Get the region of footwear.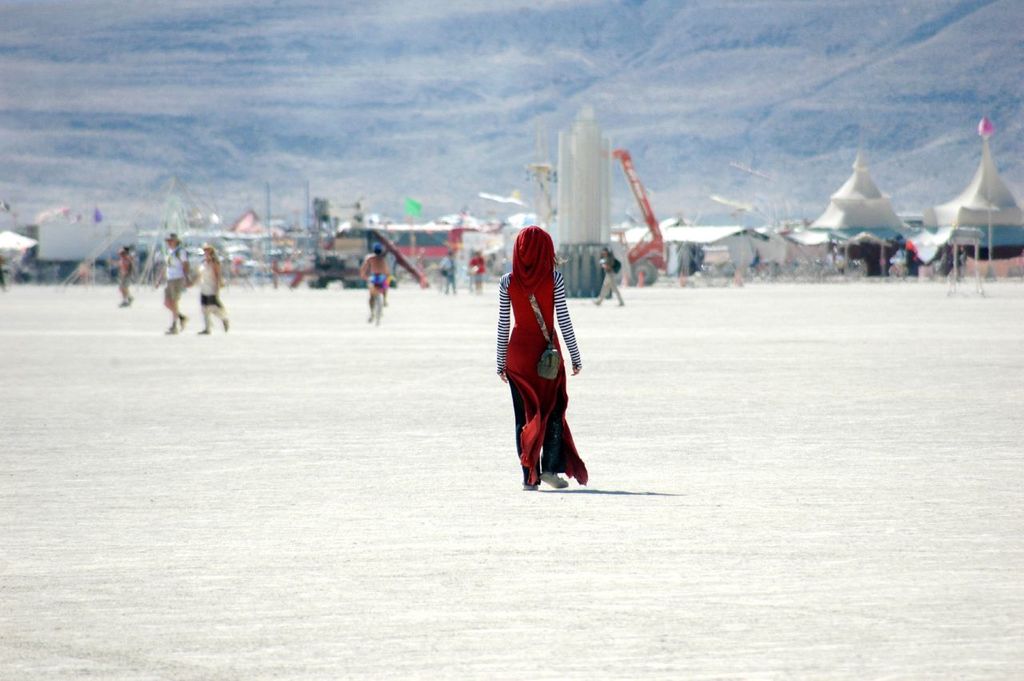
box=[196, 328, 209, 334].
